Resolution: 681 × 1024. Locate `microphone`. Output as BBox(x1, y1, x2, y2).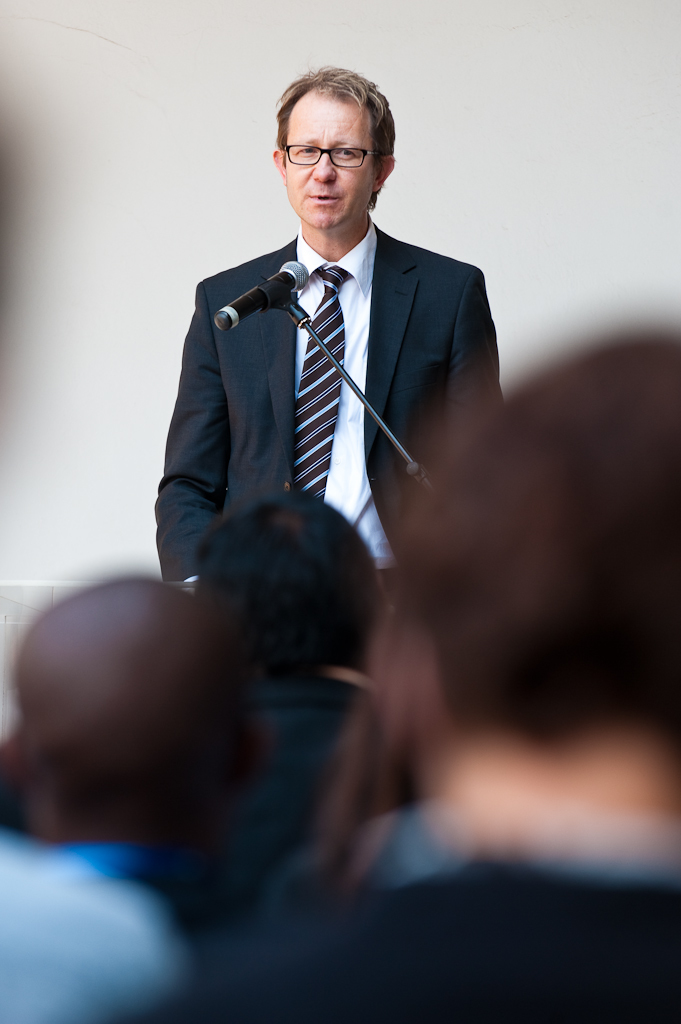
BBox(215, 258, 306, 329).
